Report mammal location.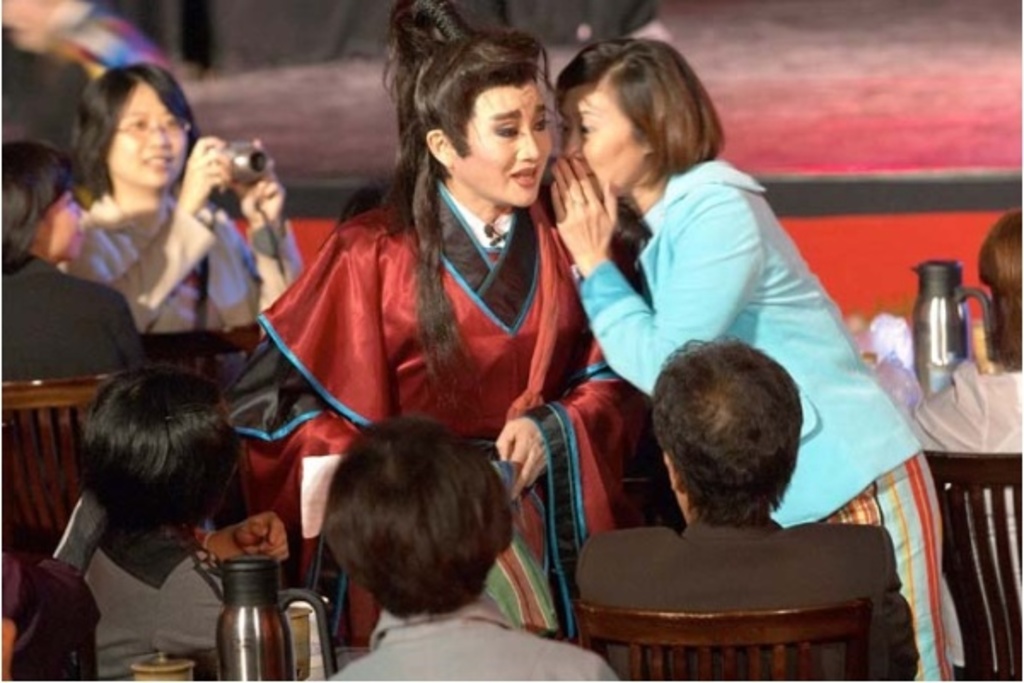
Report: {"left": 539, "top": 53, "right": 949, "bottom": 681}.
